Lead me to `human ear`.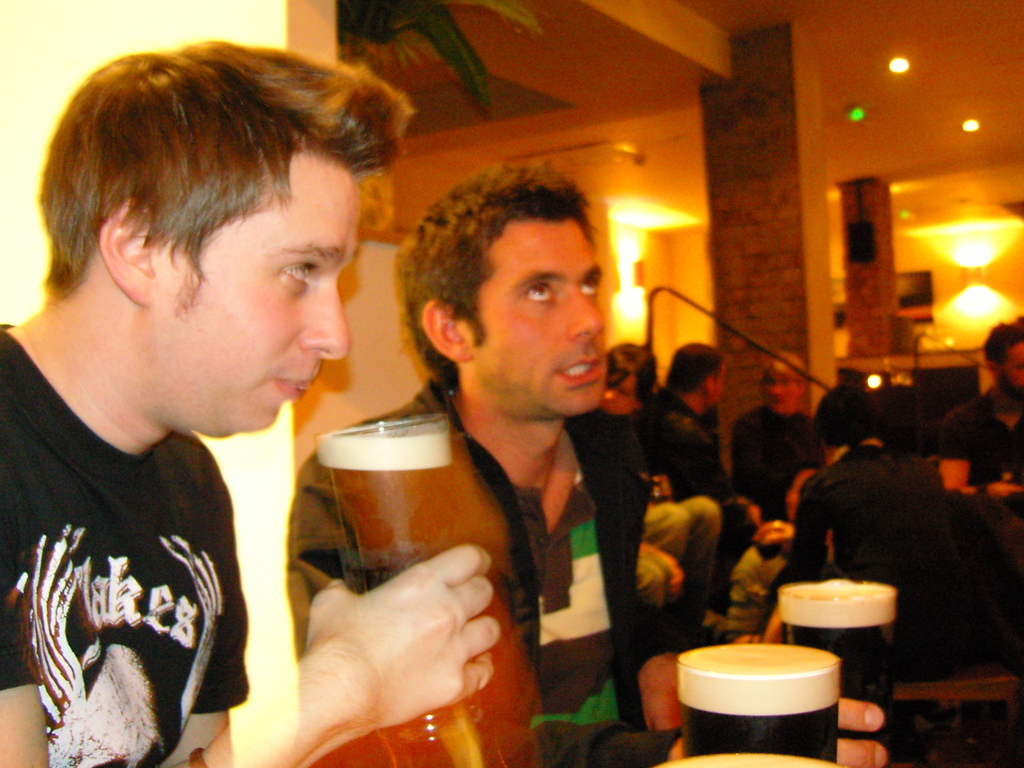
Lead to bbox=[98, 195, 156, 306].
